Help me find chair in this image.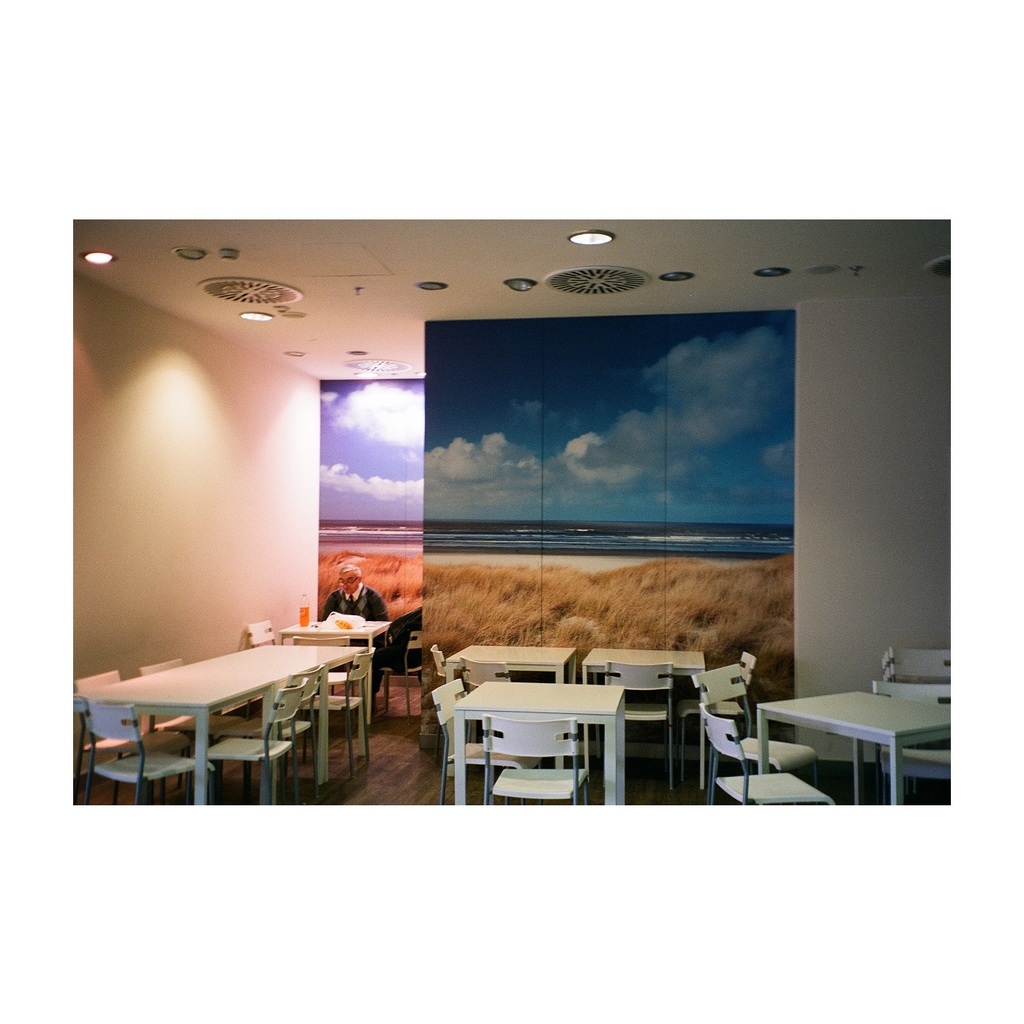
Found it: detection(474, 714, 592, 804).
